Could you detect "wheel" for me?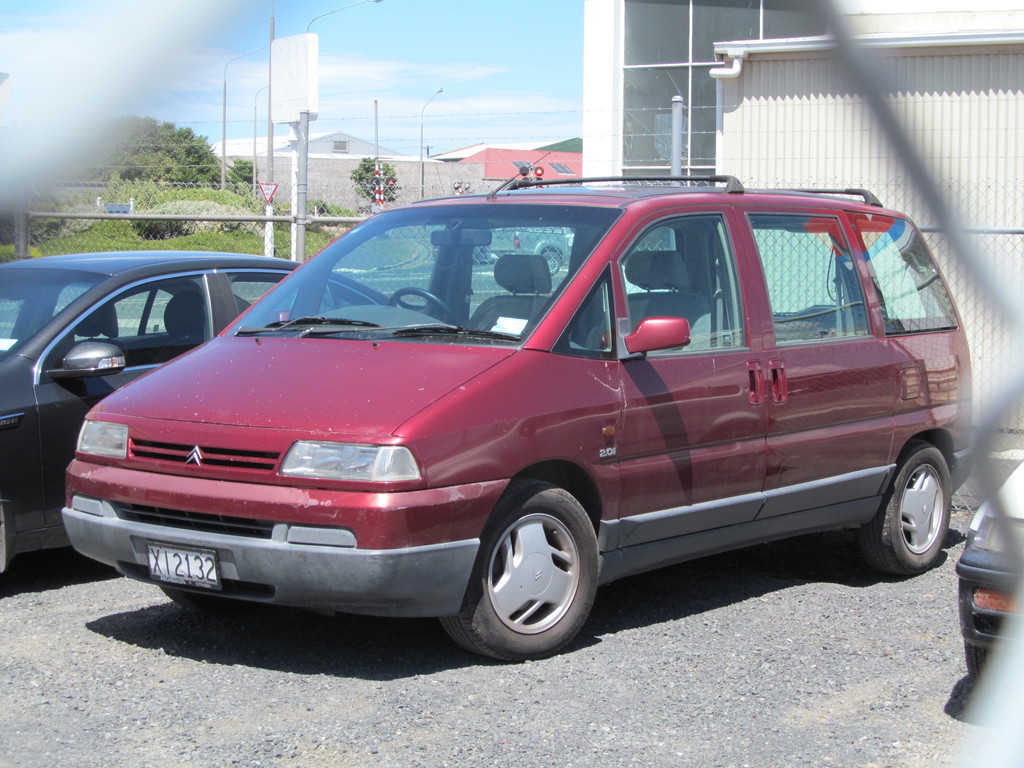
Detection result: crop(438, 481, 596, 662).
